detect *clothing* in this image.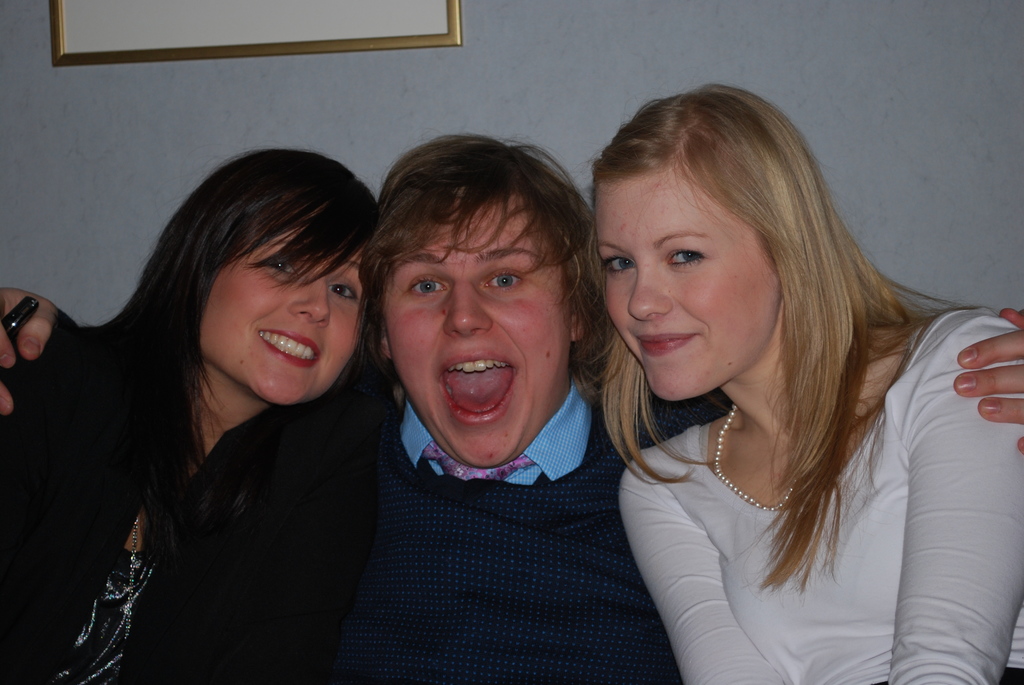
Detection: select_region(356, 382, 719, 684).
